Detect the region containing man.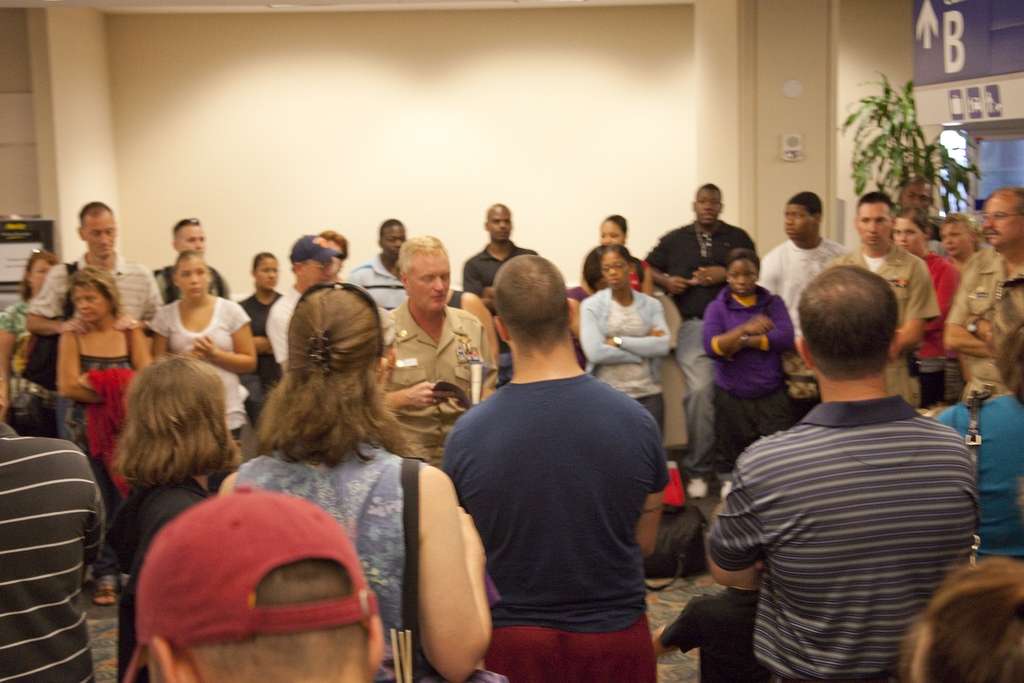
detection(838, 188, 938, 403).
